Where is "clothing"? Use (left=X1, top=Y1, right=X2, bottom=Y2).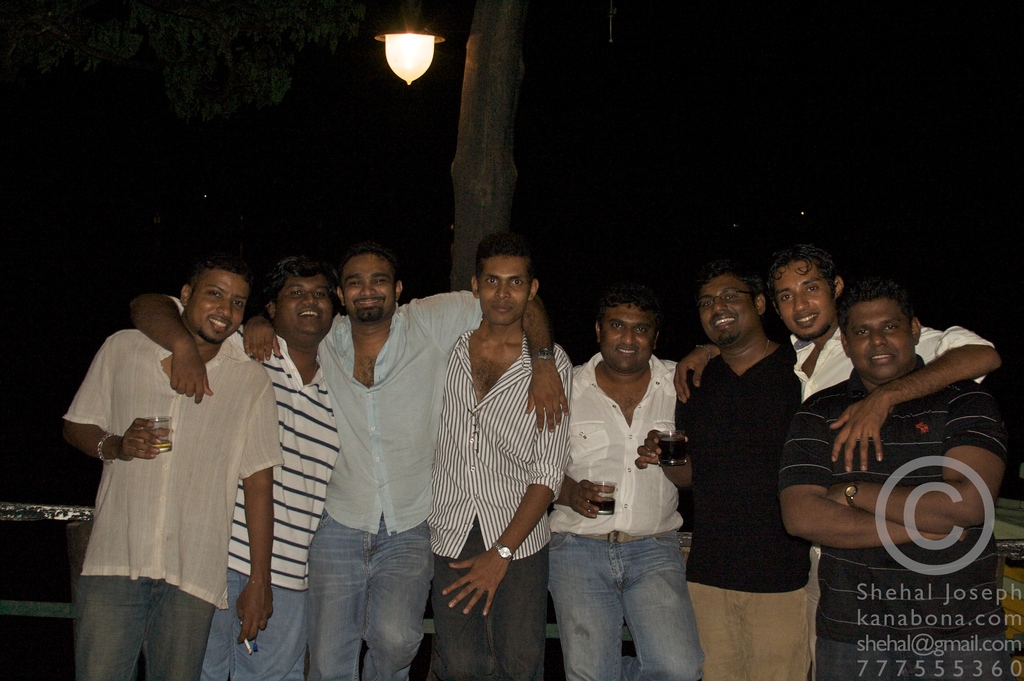
(left=668, top=345, right=810, bottom=680).
